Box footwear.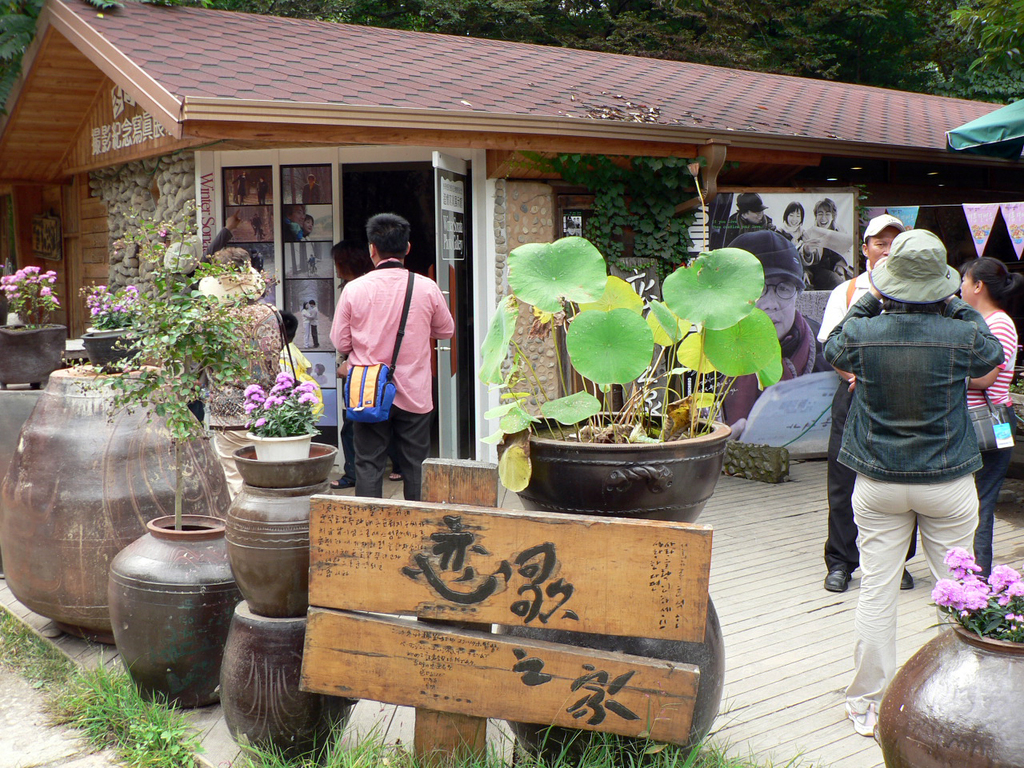
901 570 911 591.
